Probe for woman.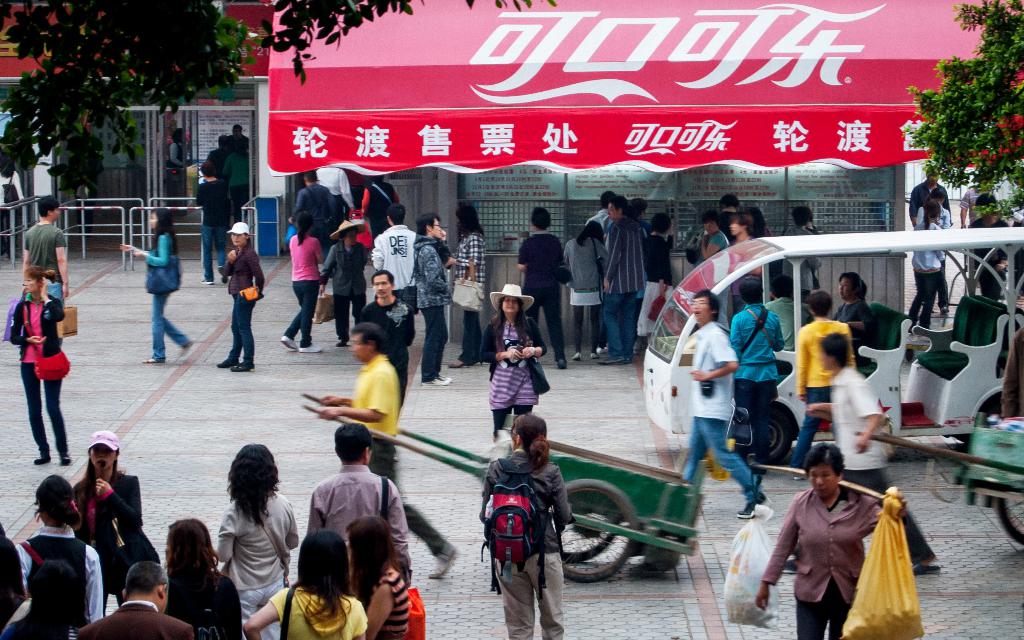
Probe result: <bbox>114, 209, 193, 365</bbox>.
